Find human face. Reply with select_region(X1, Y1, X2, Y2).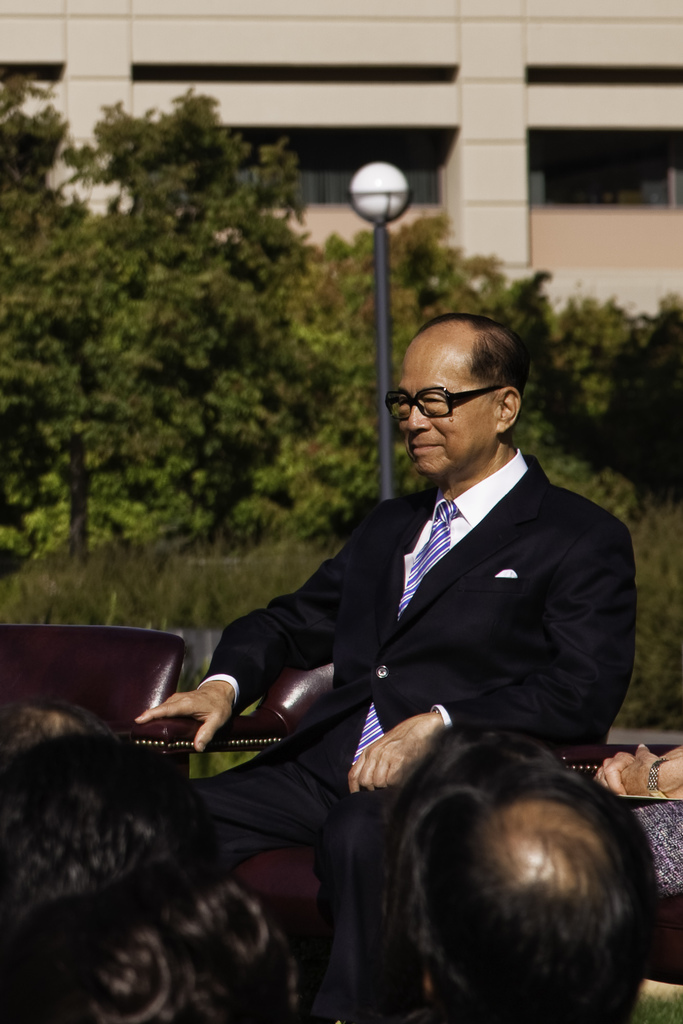
select_region(397, 340, 488, 470).
